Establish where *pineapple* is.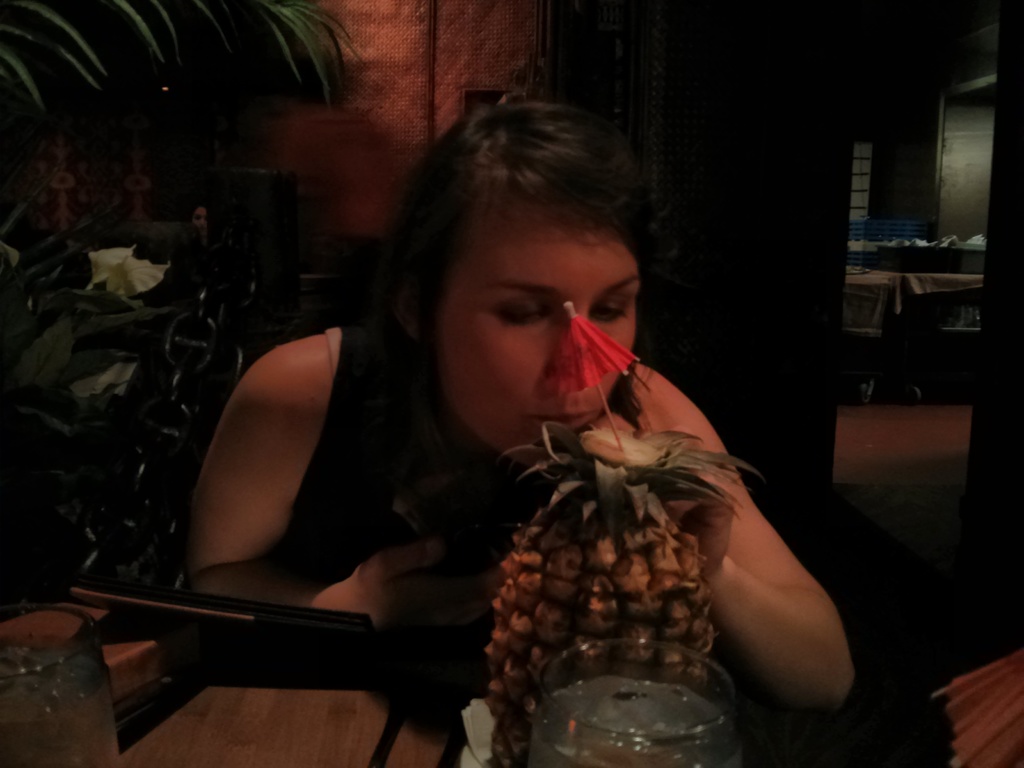
Established at l=483, t=418, r=764, b=767.
